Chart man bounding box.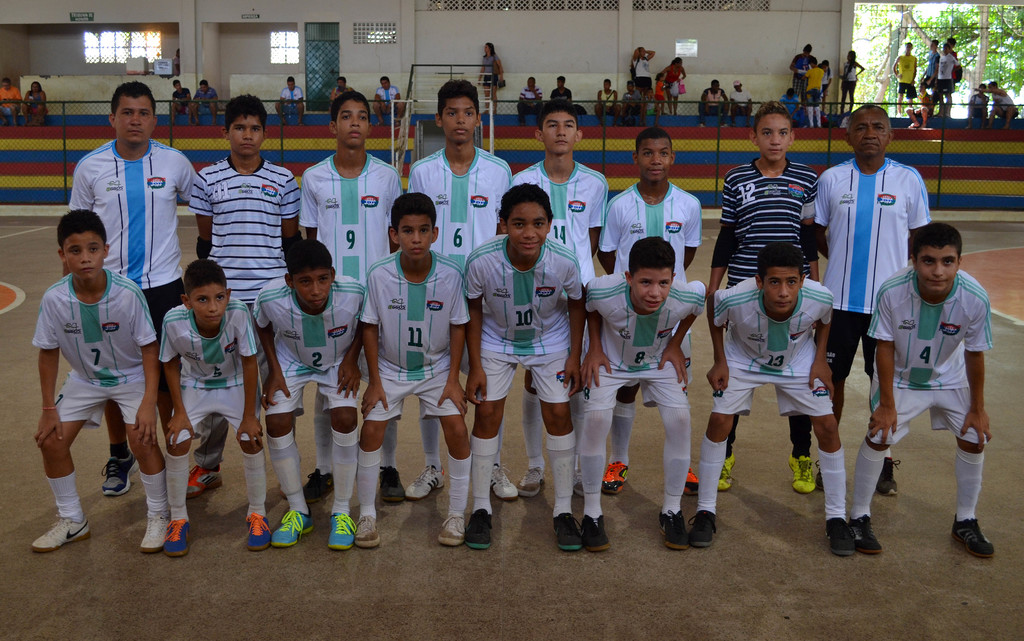
Charted: 321, 76, 349, 106.
